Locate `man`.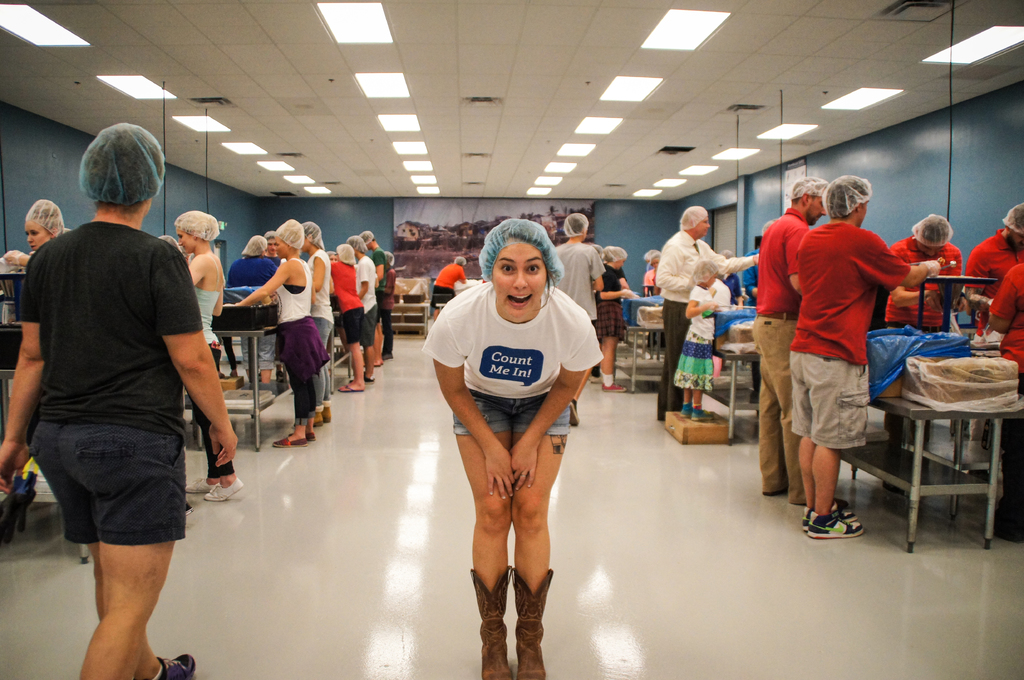
Bounding box: detection(790, 175, 940, 538).
